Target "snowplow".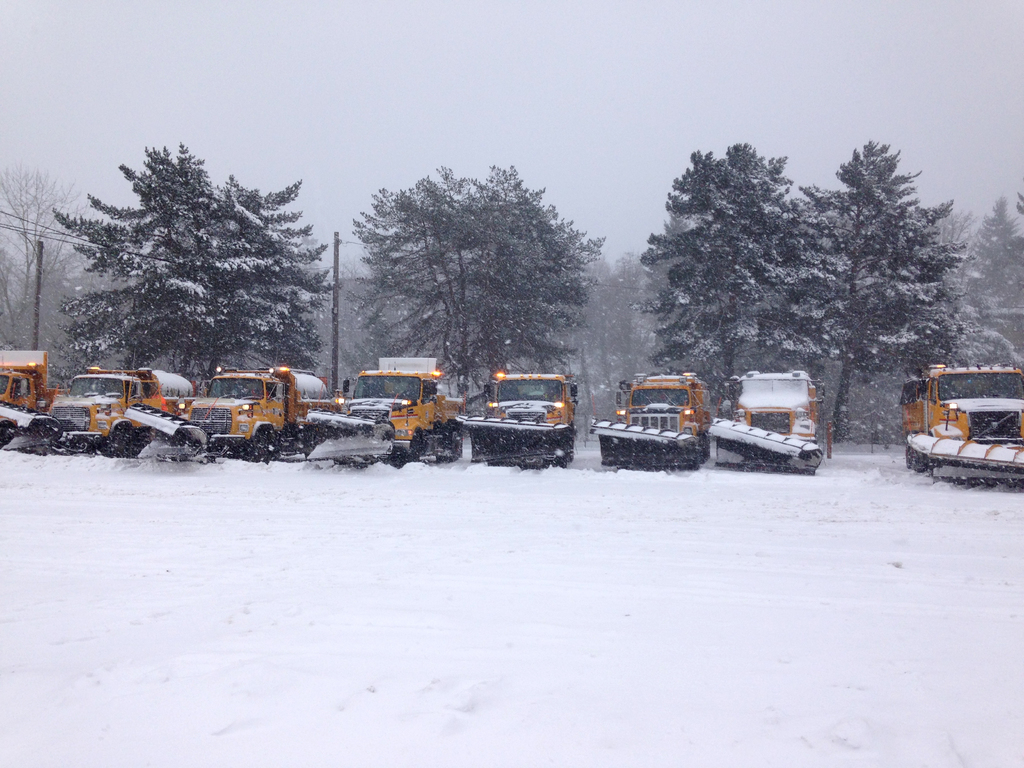
Target region: (124,367,330,457).
